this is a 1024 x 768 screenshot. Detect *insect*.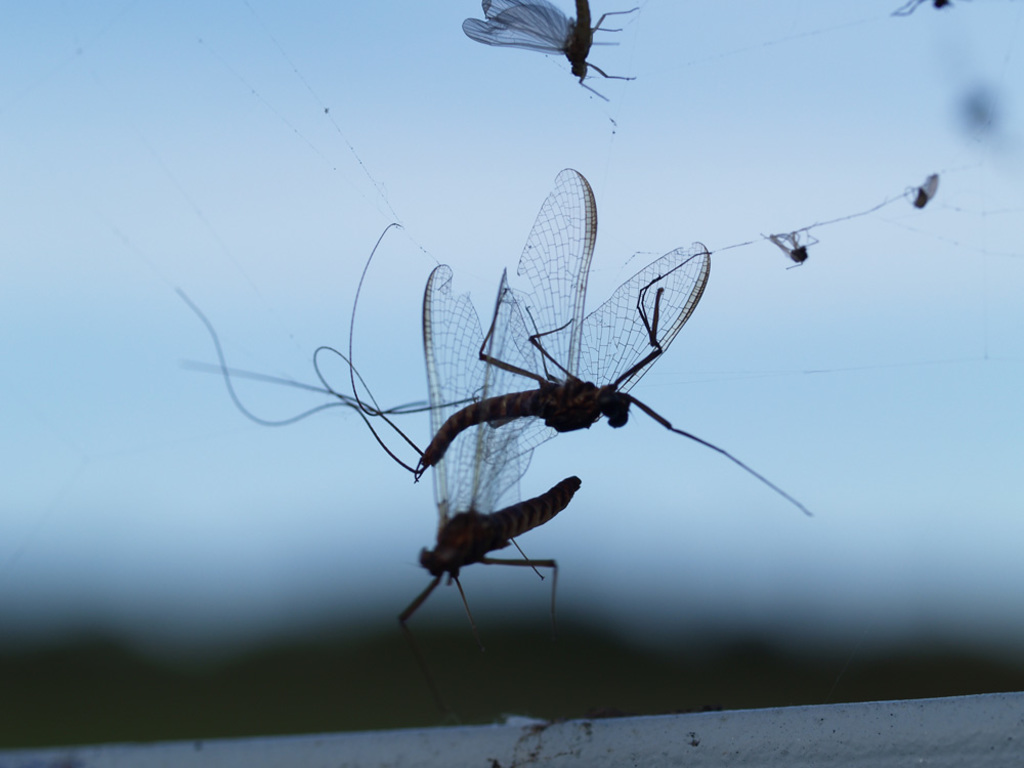
170, 167, 817, 521.
